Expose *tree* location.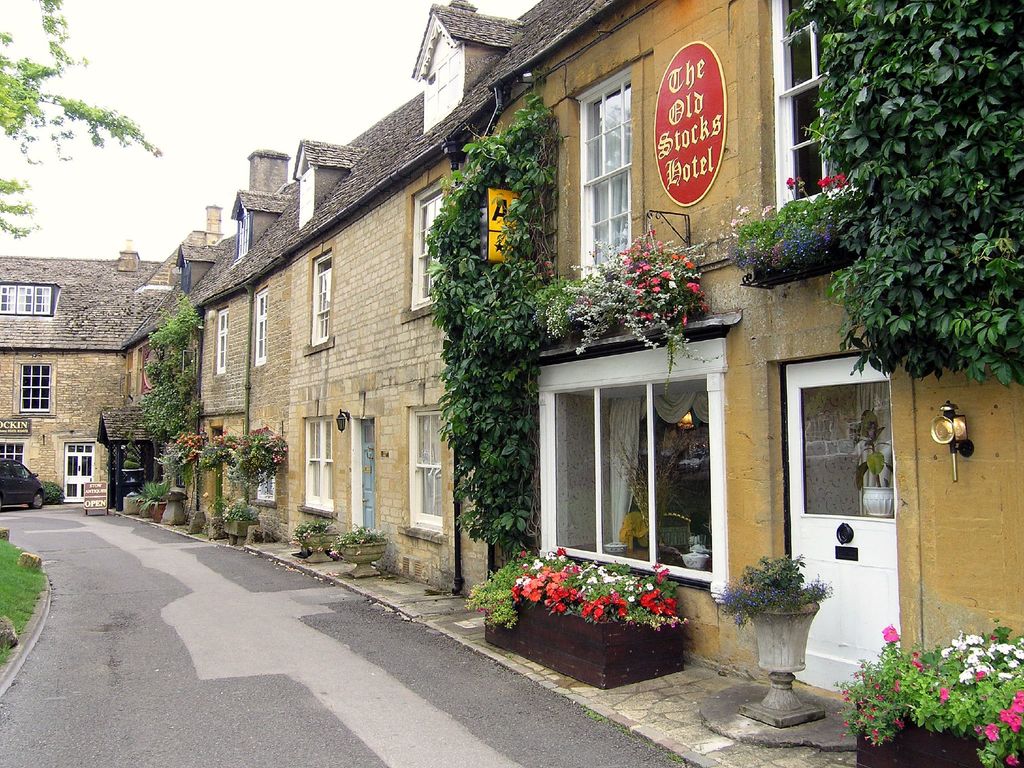
Exposed at [left=767, top=0, right=1020, bottom=403].
